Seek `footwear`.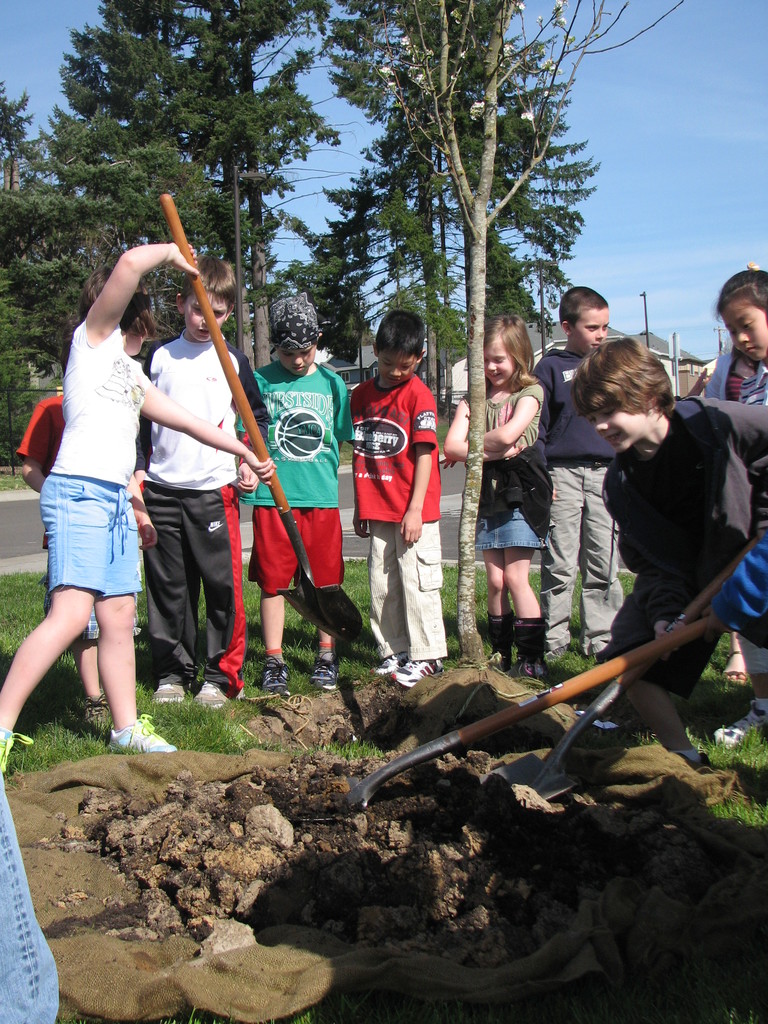
[x1=110, y1=708, x2=177, y2=748].
